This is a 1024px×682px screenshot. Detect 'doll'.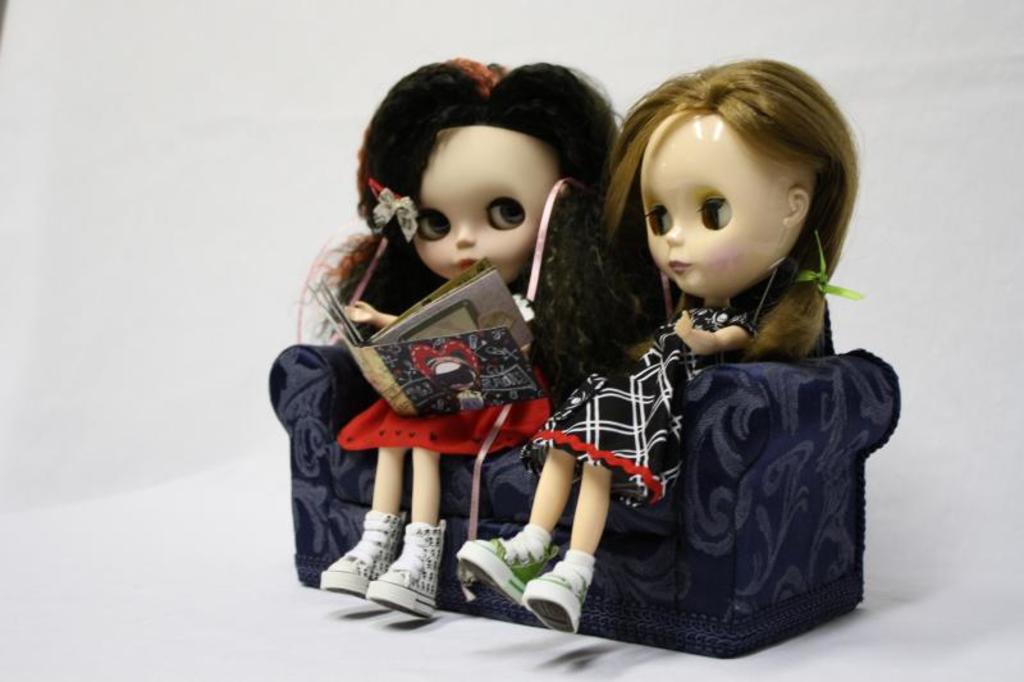
289 59 658 613.
